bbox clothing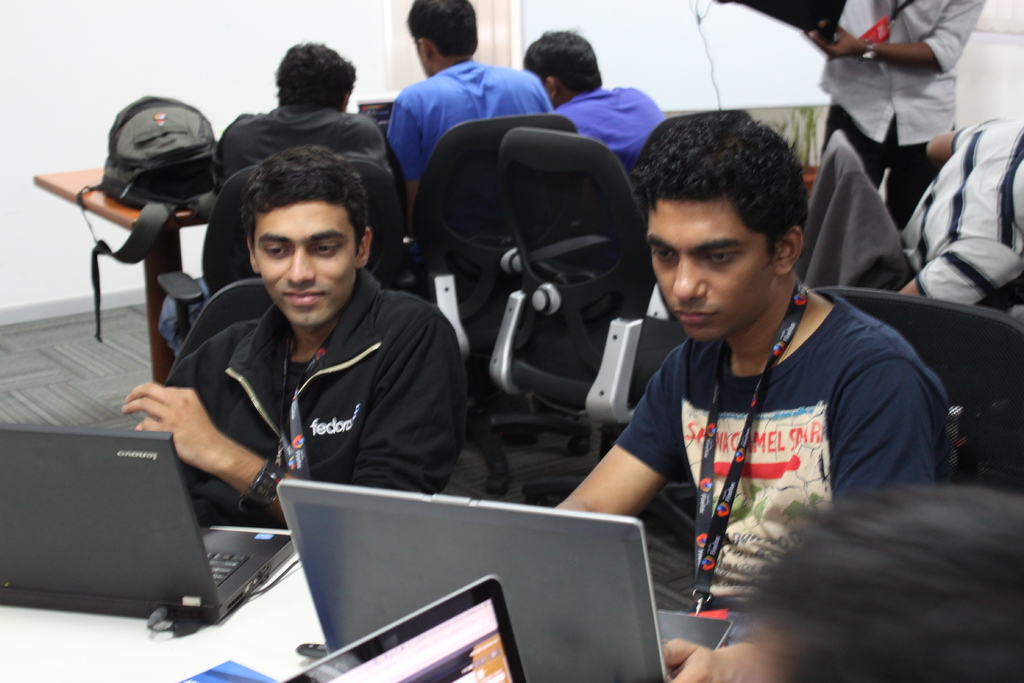
{"left": 380, "top": 62, "right": 547, "bottom": 177}
